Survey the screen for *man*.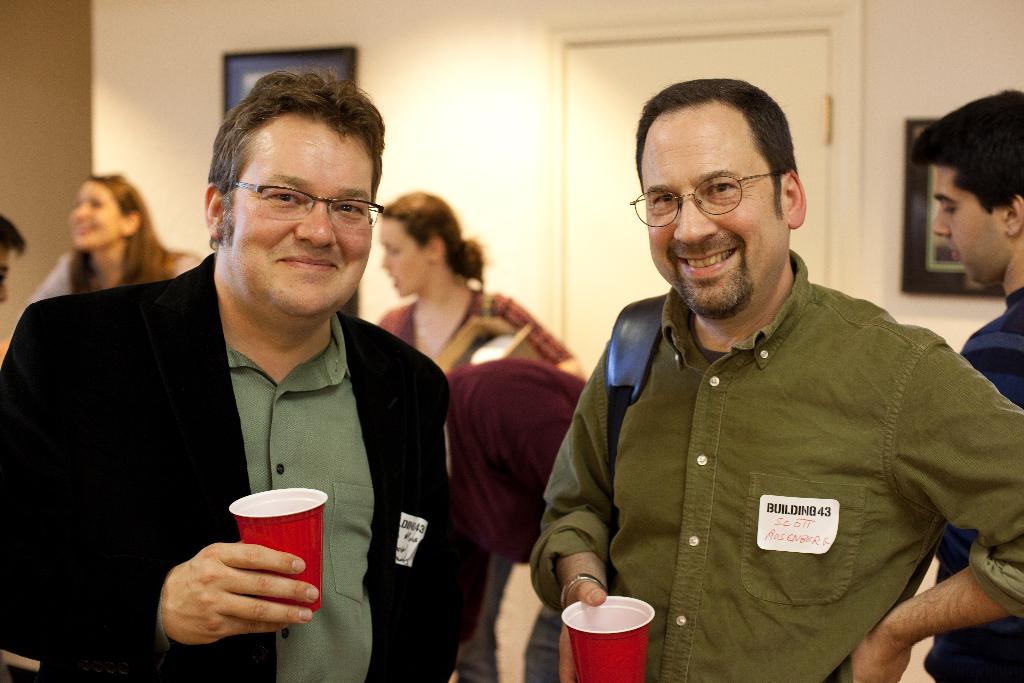
Survey found: l=0, t=68, r=484, b=682.
